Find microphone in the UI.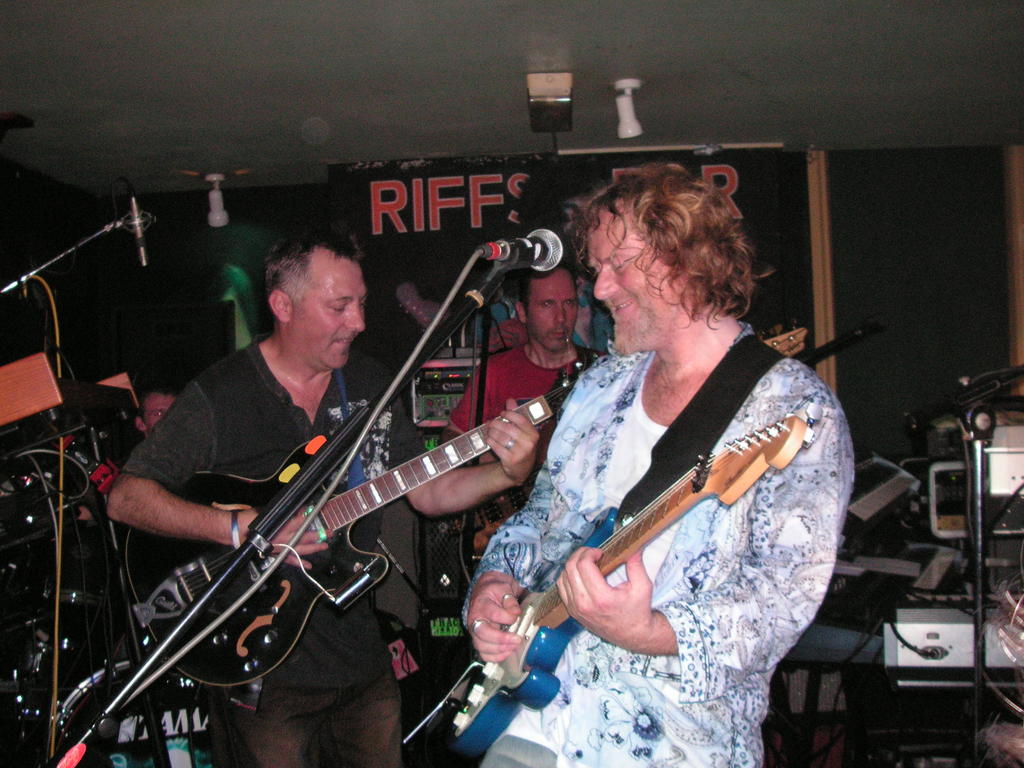
UI element at 474,225,575,274.
